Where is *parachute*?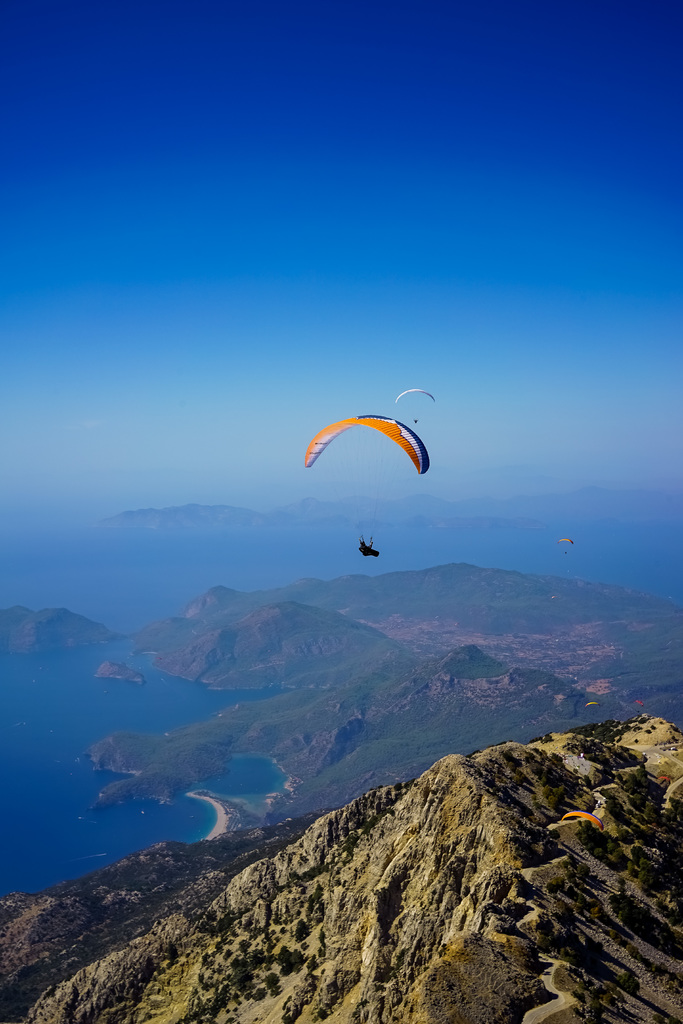
region(309, 413, 429, 479).
